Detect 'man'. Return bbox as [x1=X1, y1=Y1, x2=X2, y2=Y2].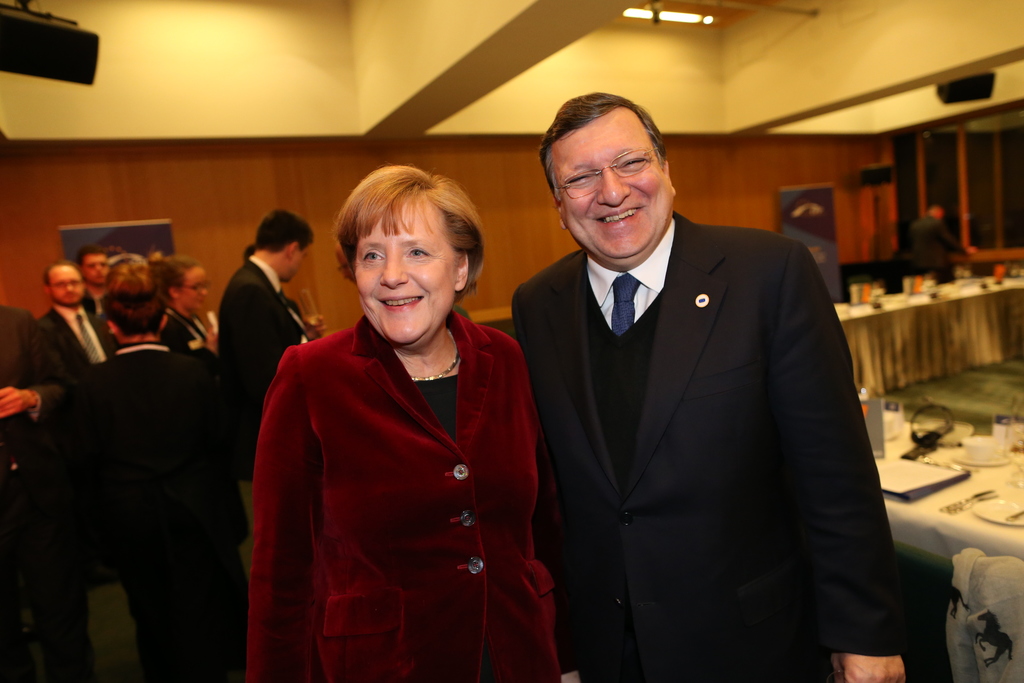
[x1=24, y1=277, x2=254, y2=682].
